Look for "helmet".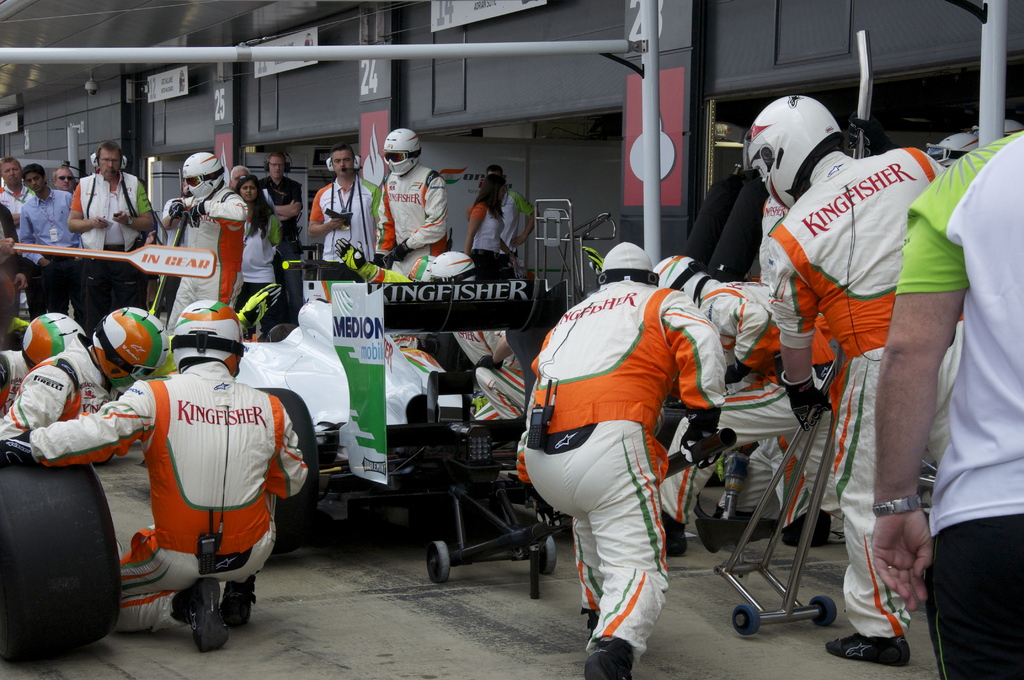
Found: [170, 294, 243, 375].
